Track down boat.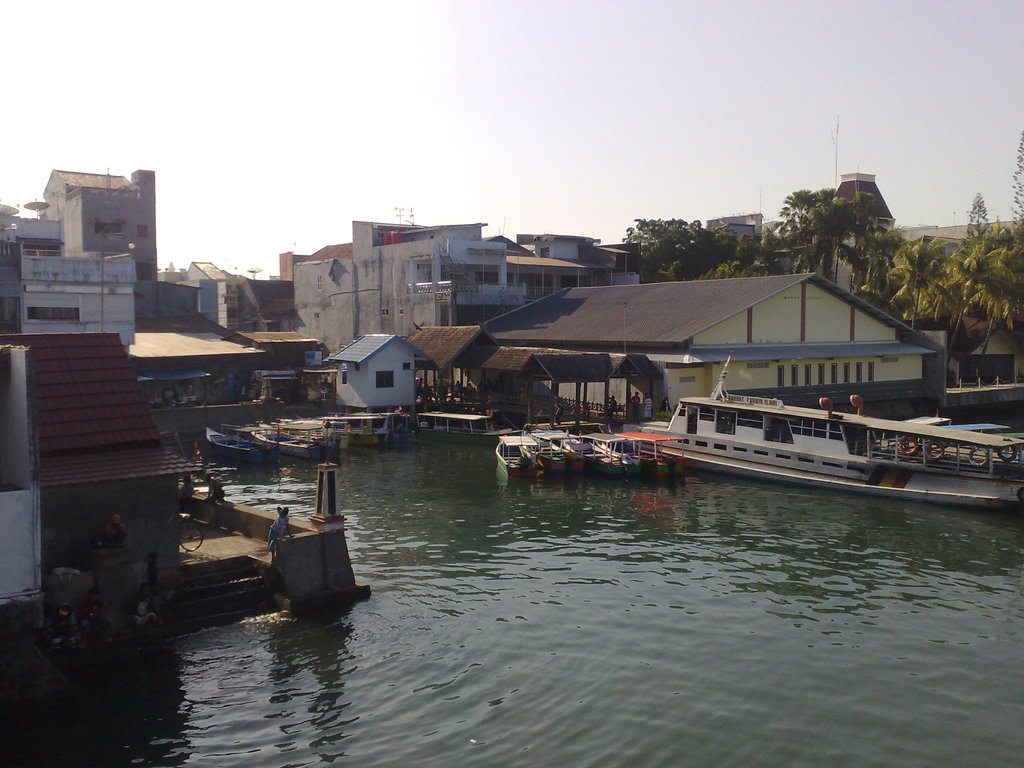
Tracked to (x1=493, y1=431, x2=546, y2=480).
